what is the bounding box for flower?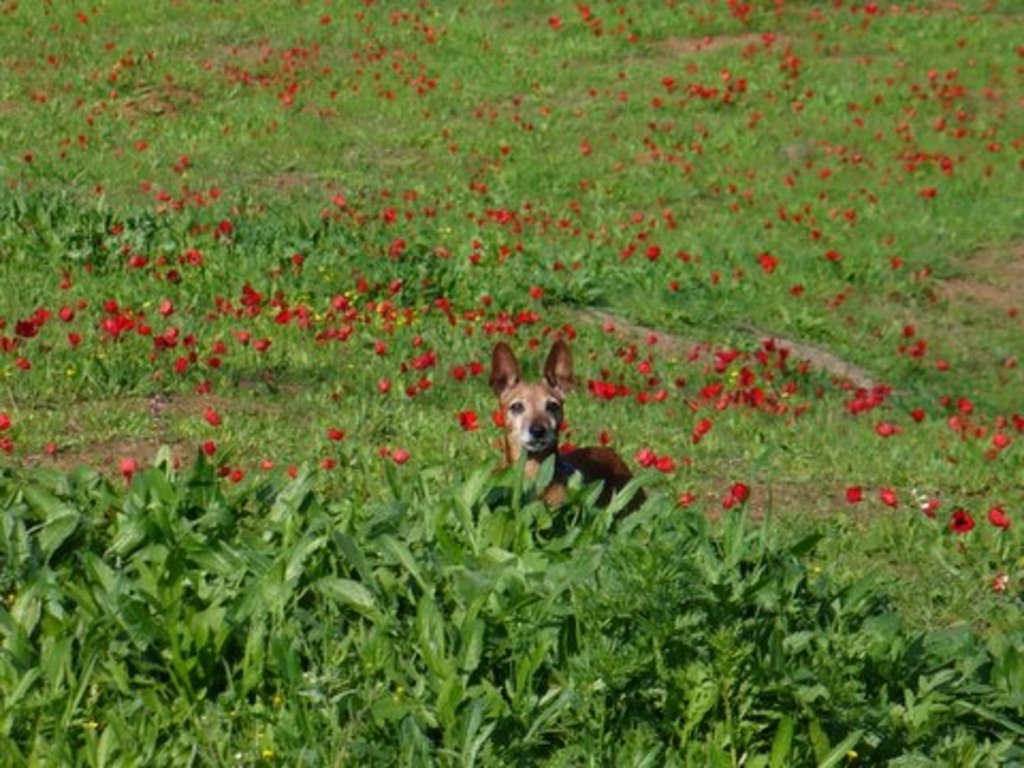
(left=875, top=482, right=907, bottom=510).
